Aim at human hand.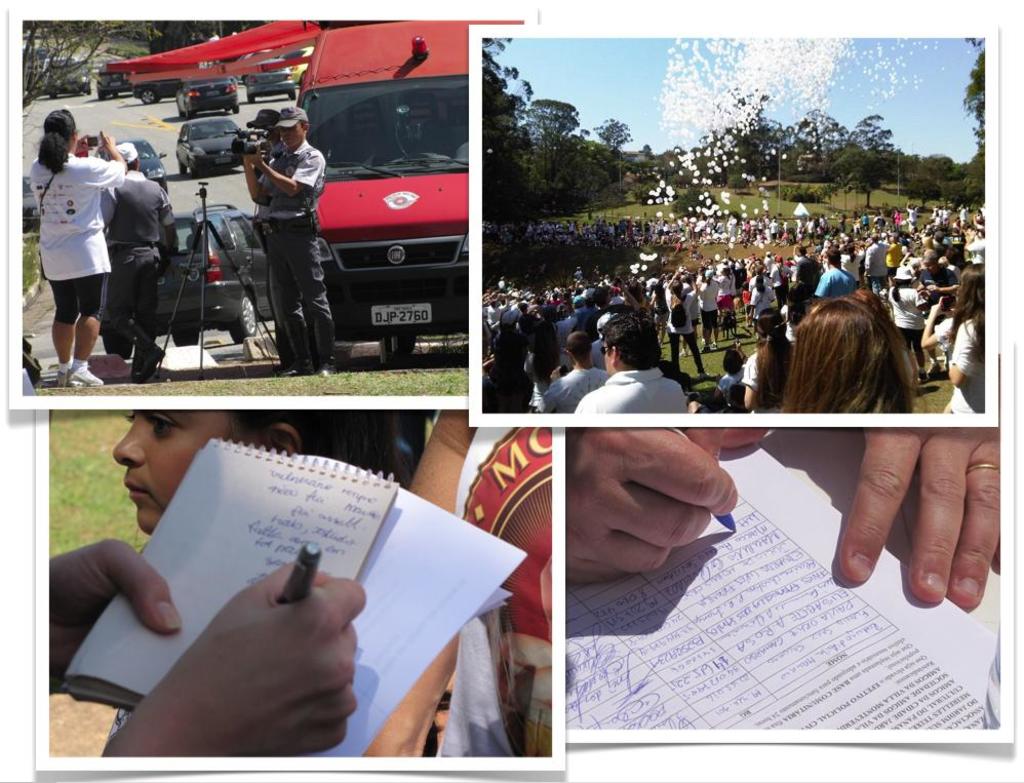
Aimed at [50, 537, 186, 692].
